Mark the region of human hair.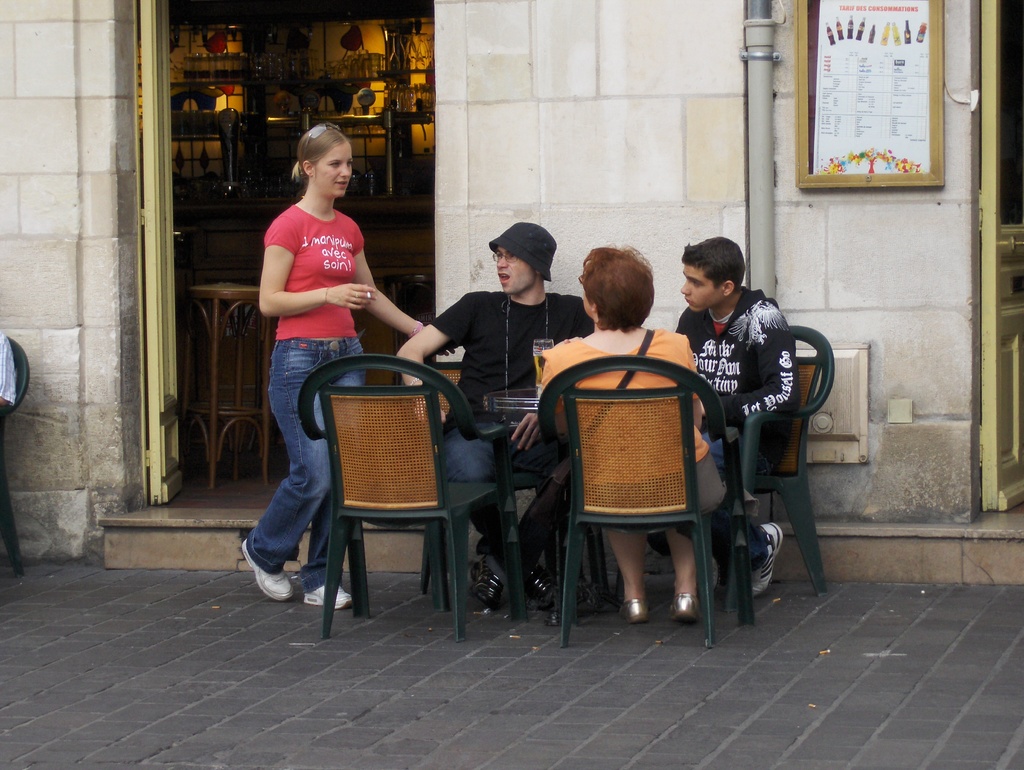
Region: left=579, top=227, right=653, bottom=332.
